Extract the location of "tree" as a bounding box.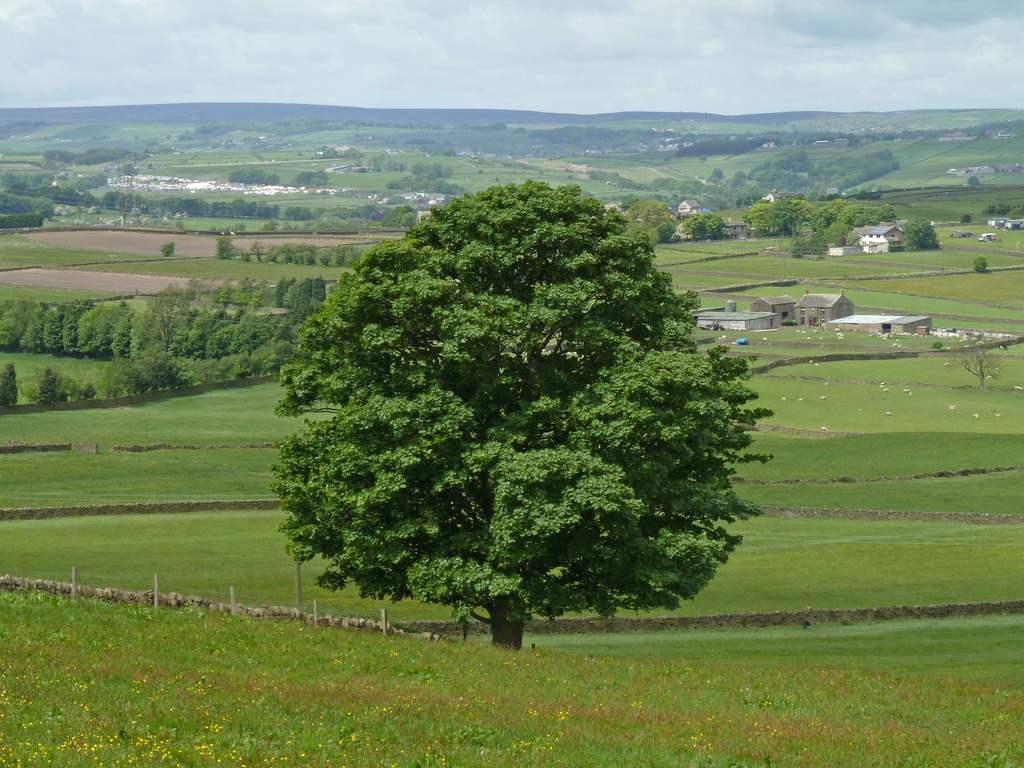
{"x1": 744, "y1": 202, "x2": 772, "y2": 232}.
